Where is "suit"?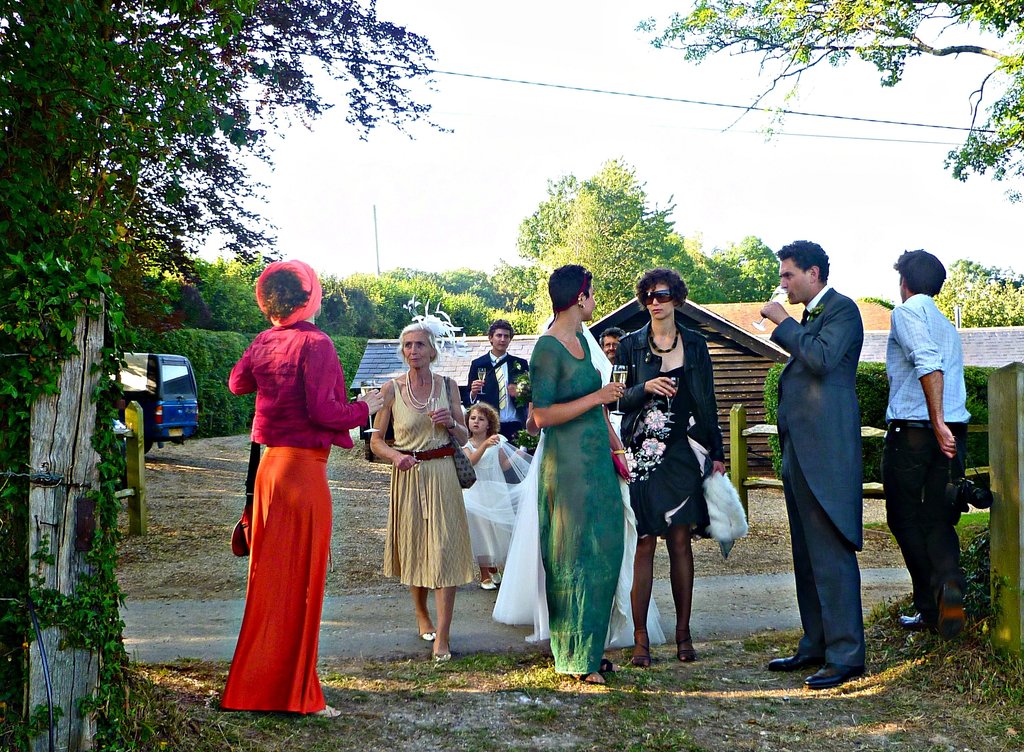
box=[773, 259, 887, 668].
